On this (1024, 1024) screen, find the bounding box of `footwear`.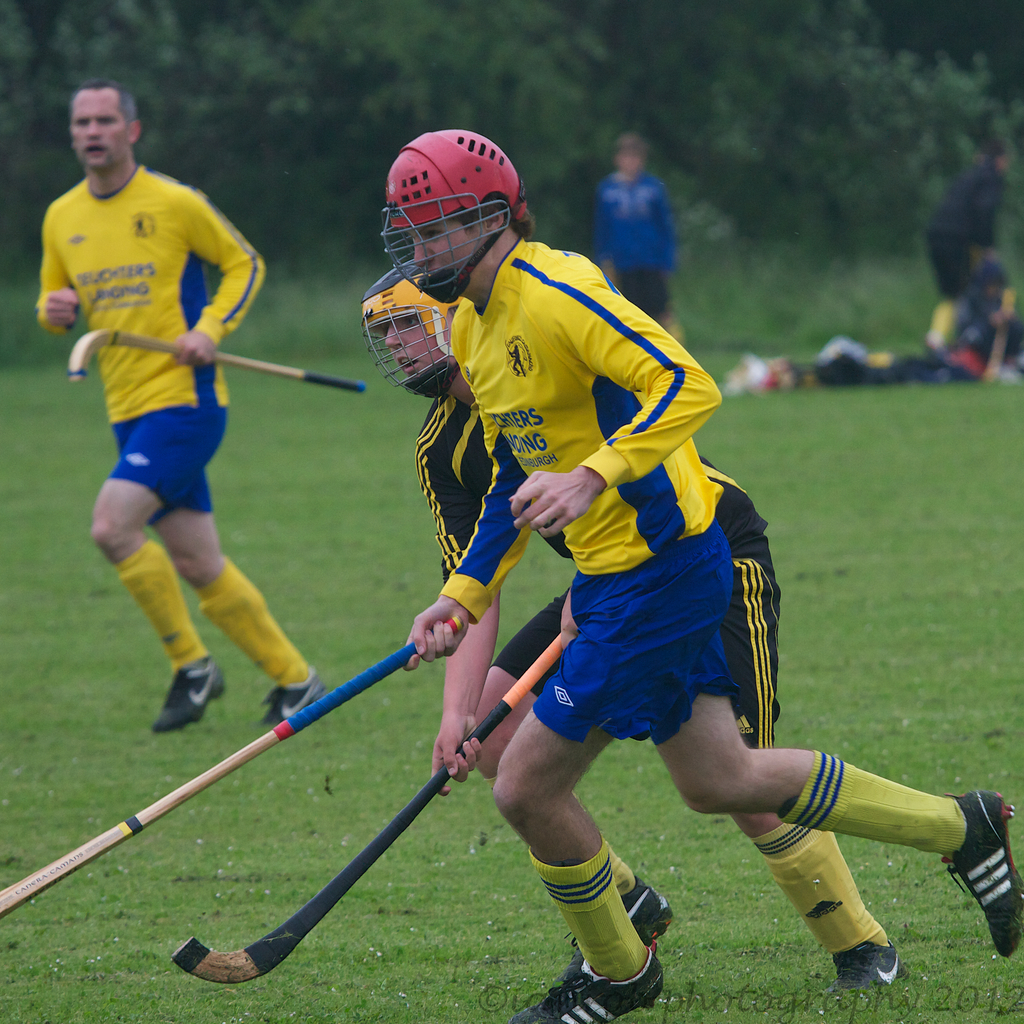
Bounding box: (568,877,678,972).
